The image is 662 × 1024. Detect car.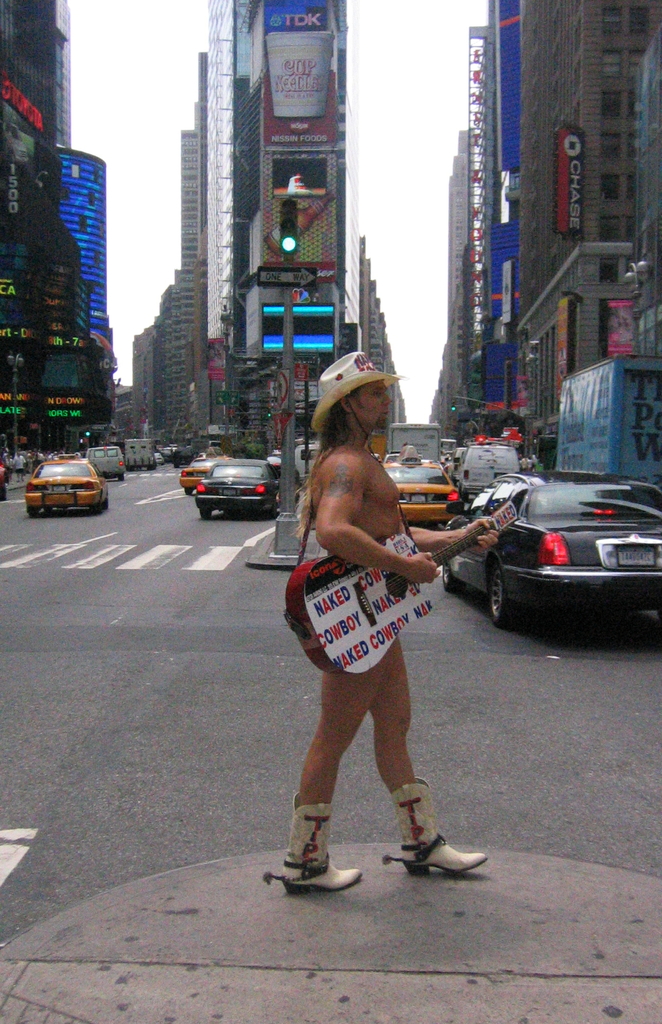
Detection: bbox=(86, 442, 123, 479).
